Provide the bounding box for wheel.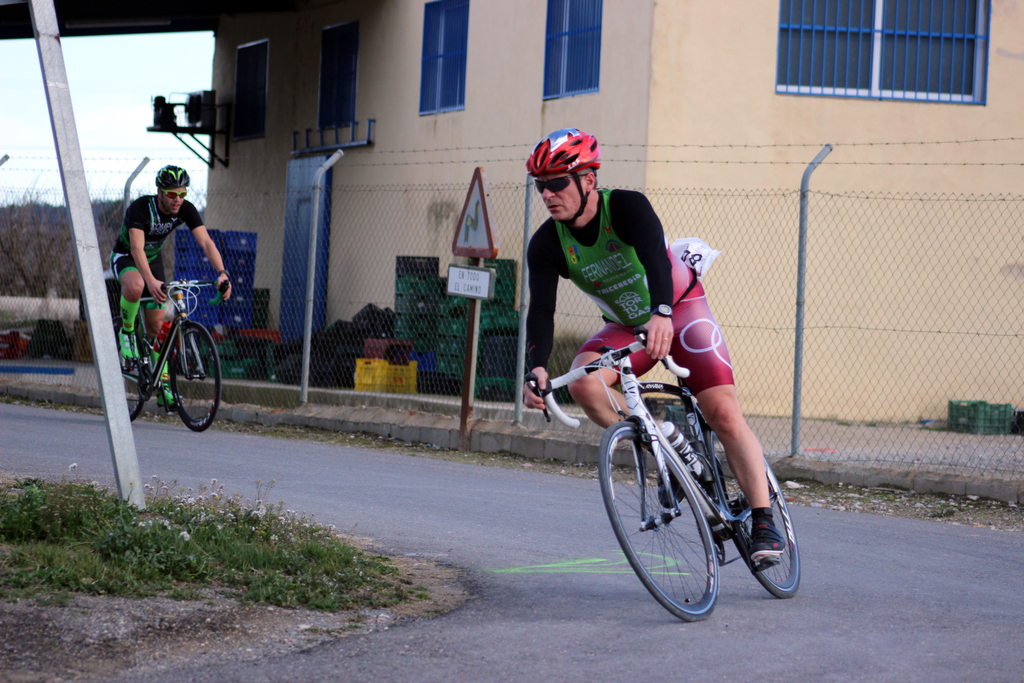
[x1=598, y1=420, x2=727, y2=624].
